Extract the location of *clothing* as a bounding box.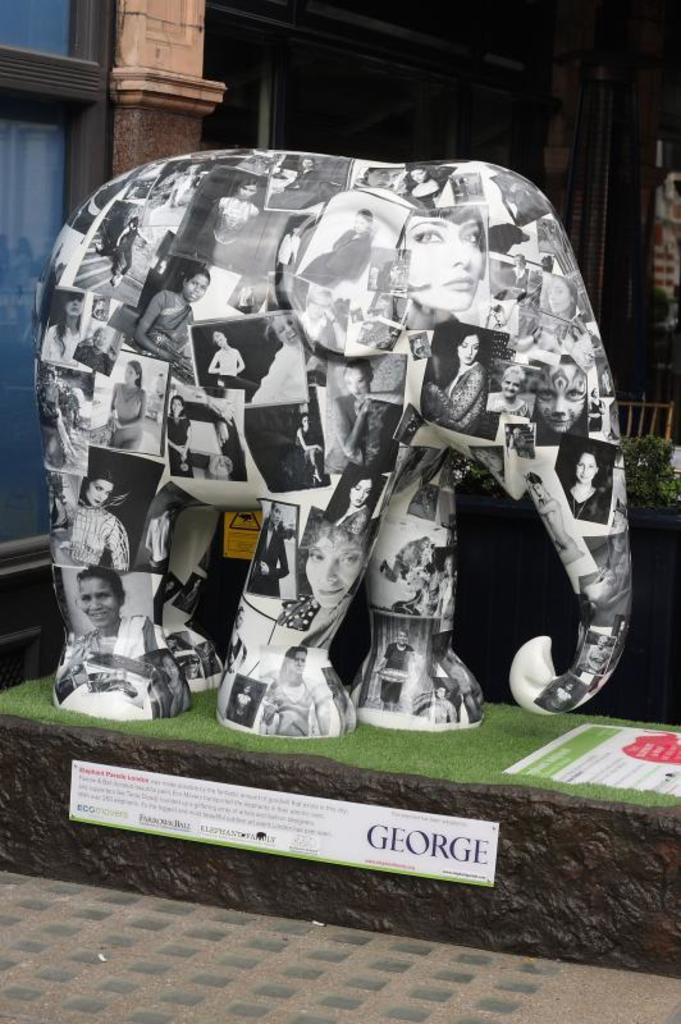
x1=384 y1=640 x2=413 y2=703.
